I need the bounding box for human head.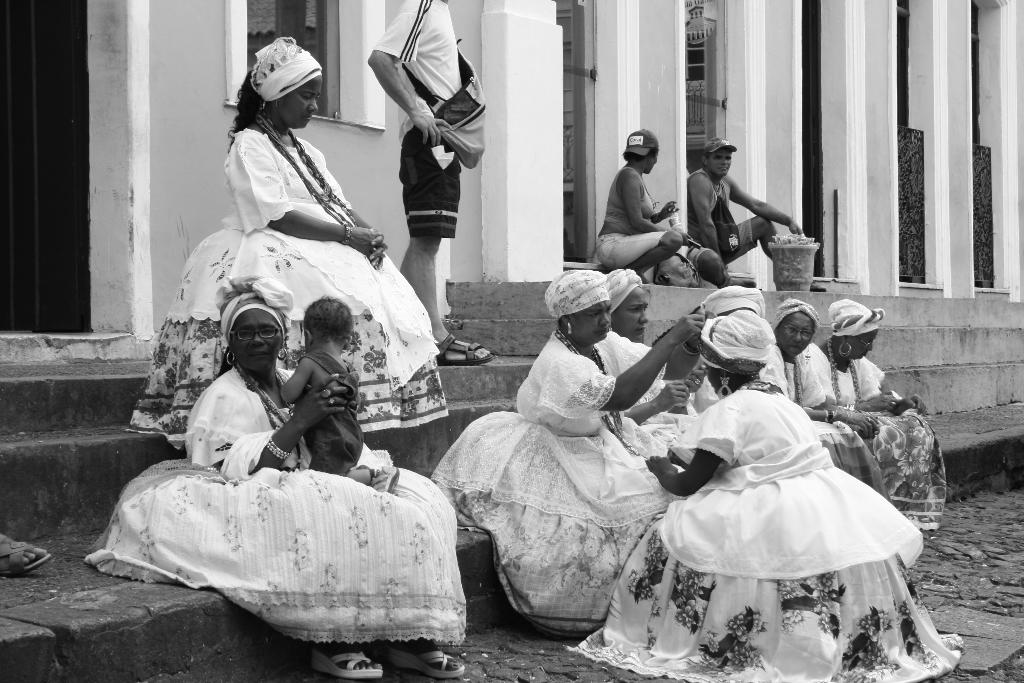
Here it is: 229/33/315/126.
